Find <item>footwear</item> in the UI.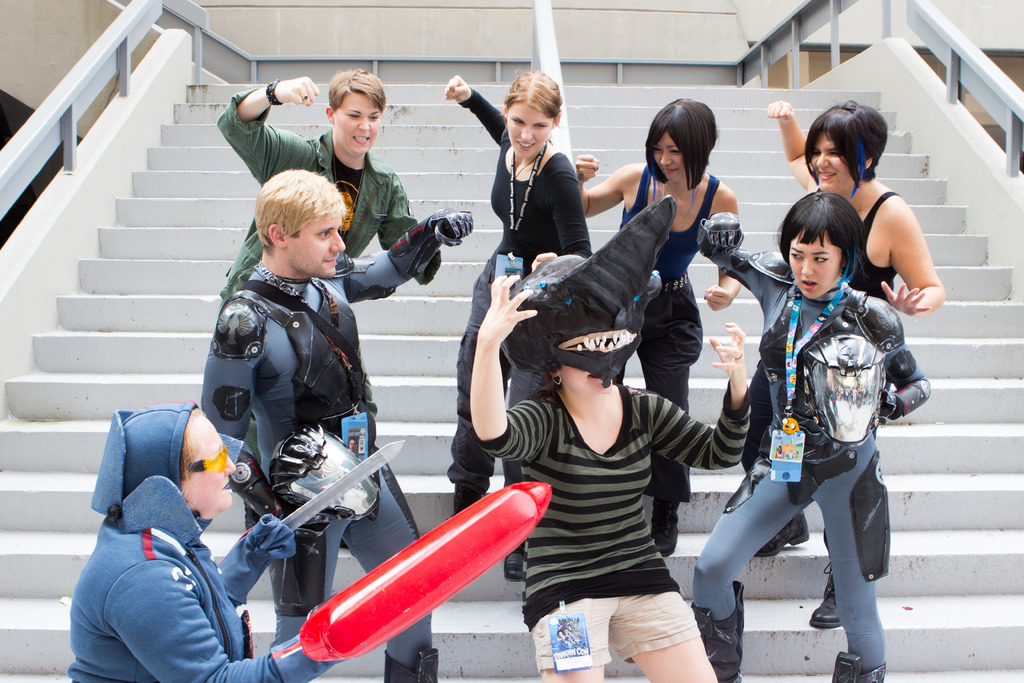
UI element at l=382, t=645, r=440, b=682.
